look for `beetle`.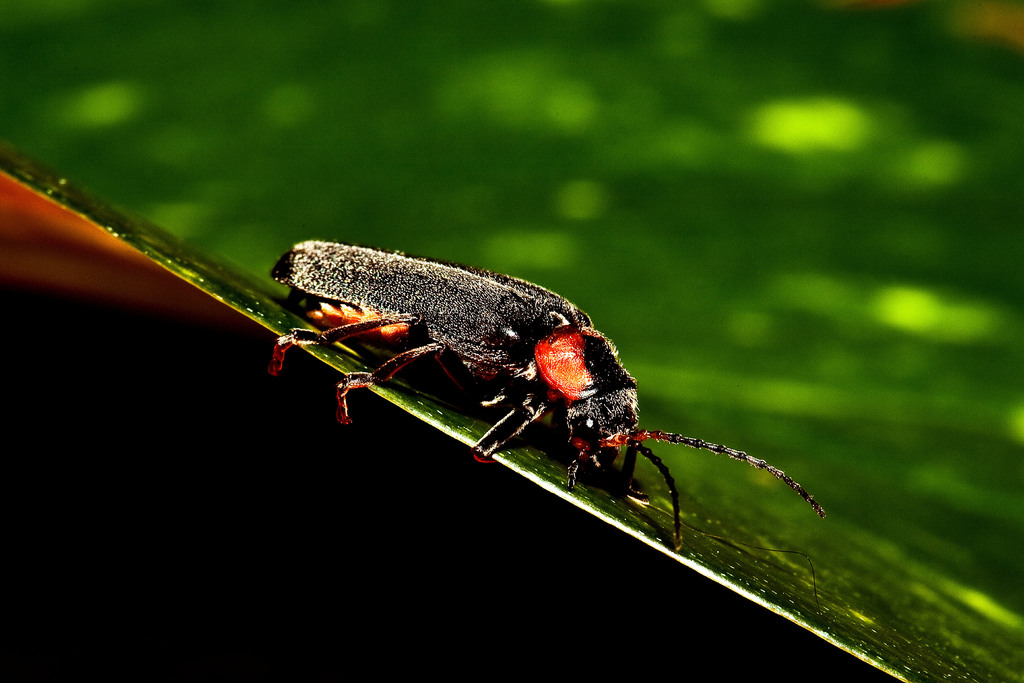
Found: x1=248, y1=239, x2=814, y2=547.
